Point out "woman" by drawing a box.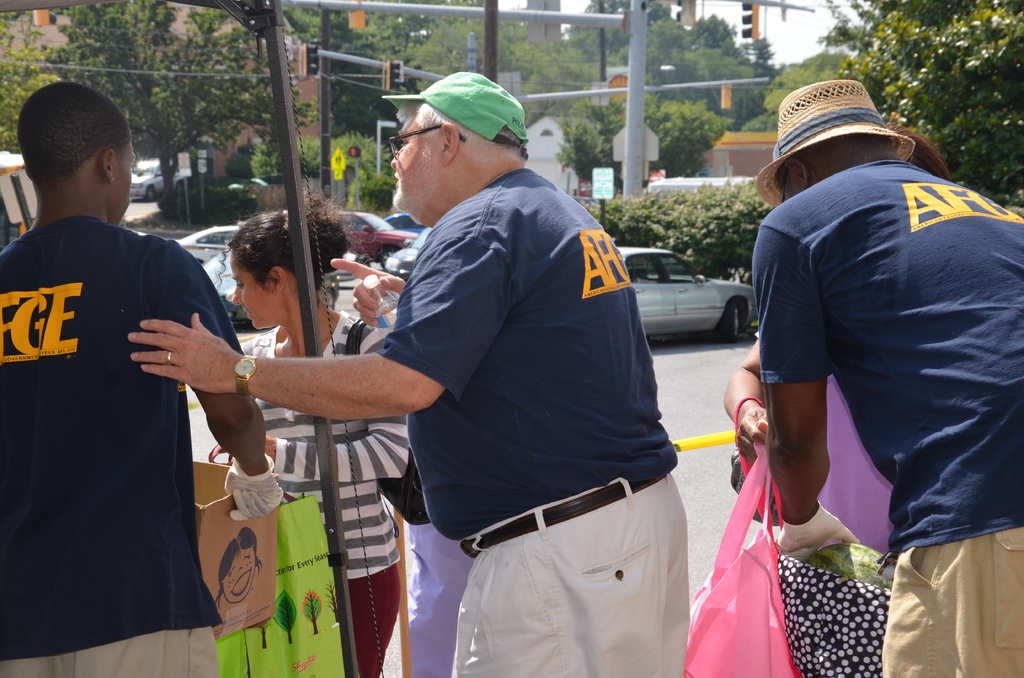
{"x1": 720, "y1": 129, "x2": 948, "y2": 553}.
